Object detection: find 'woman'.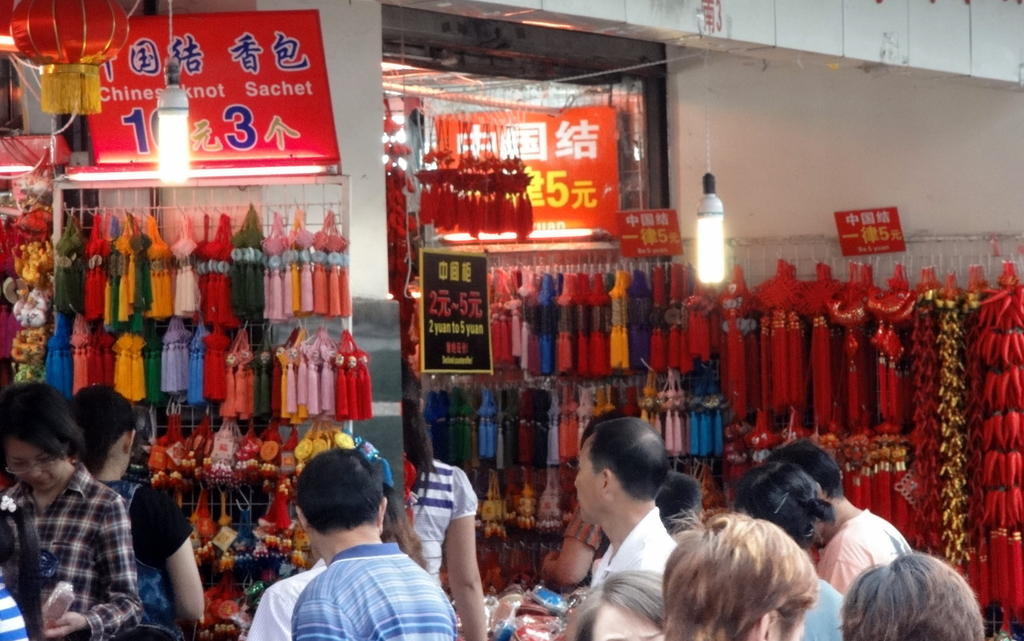
[left=563, top=560, right=675, bottom=640].
